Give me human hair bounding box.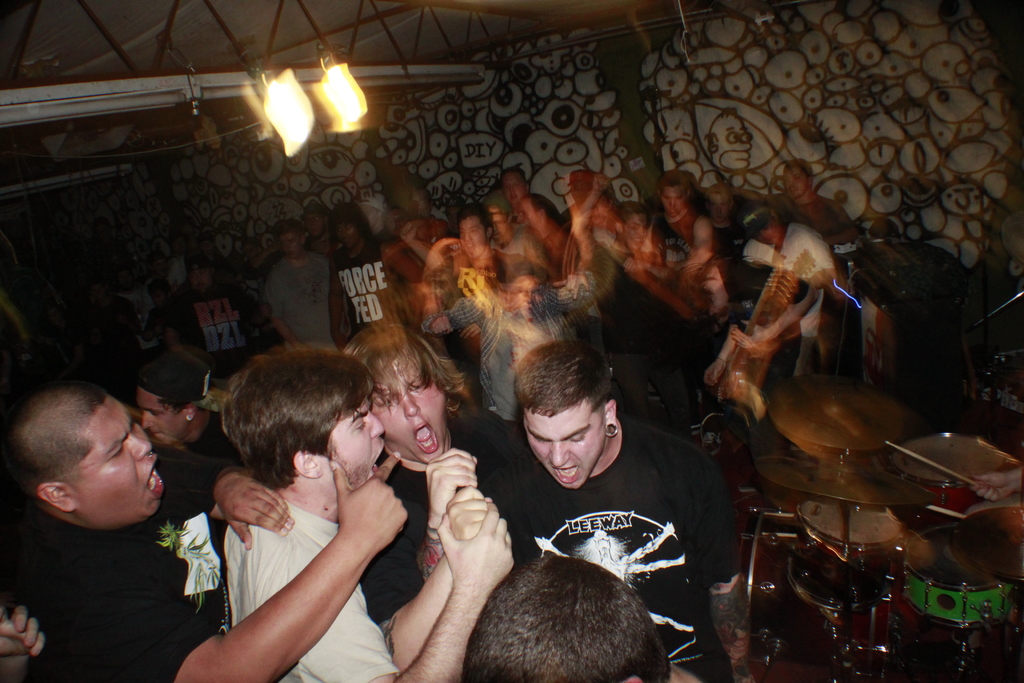
box=[135, 359, 207, 413].
